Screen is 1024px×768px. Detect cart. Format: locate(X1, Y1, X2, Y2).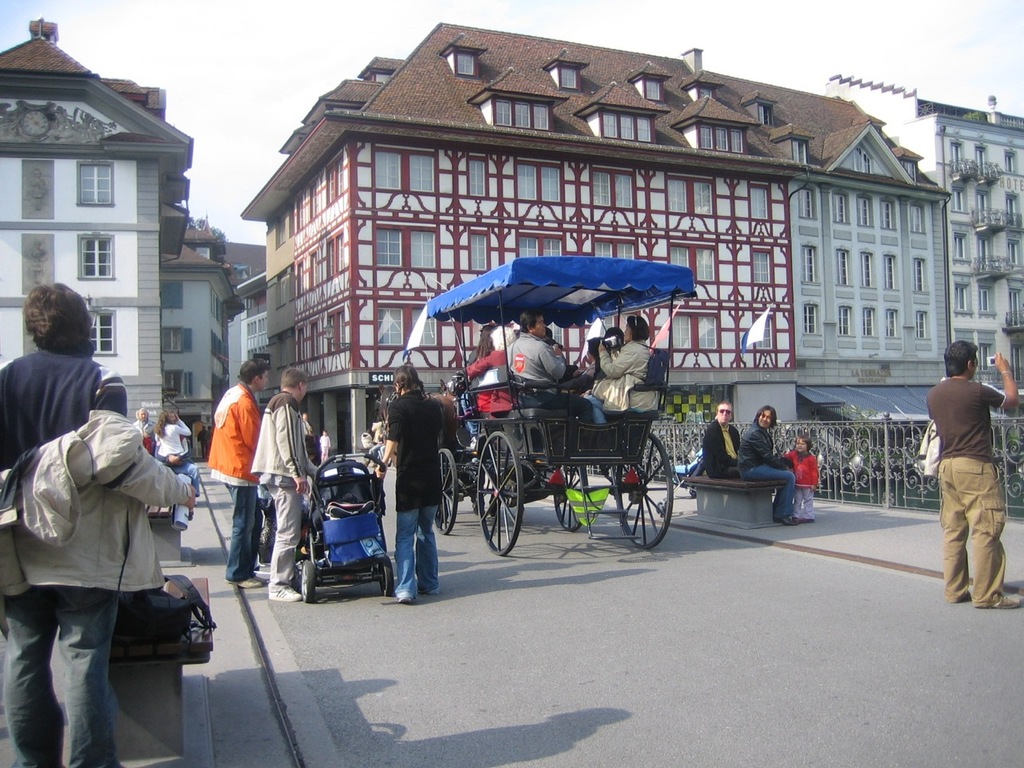
locate(290, 449, 395, 602).
